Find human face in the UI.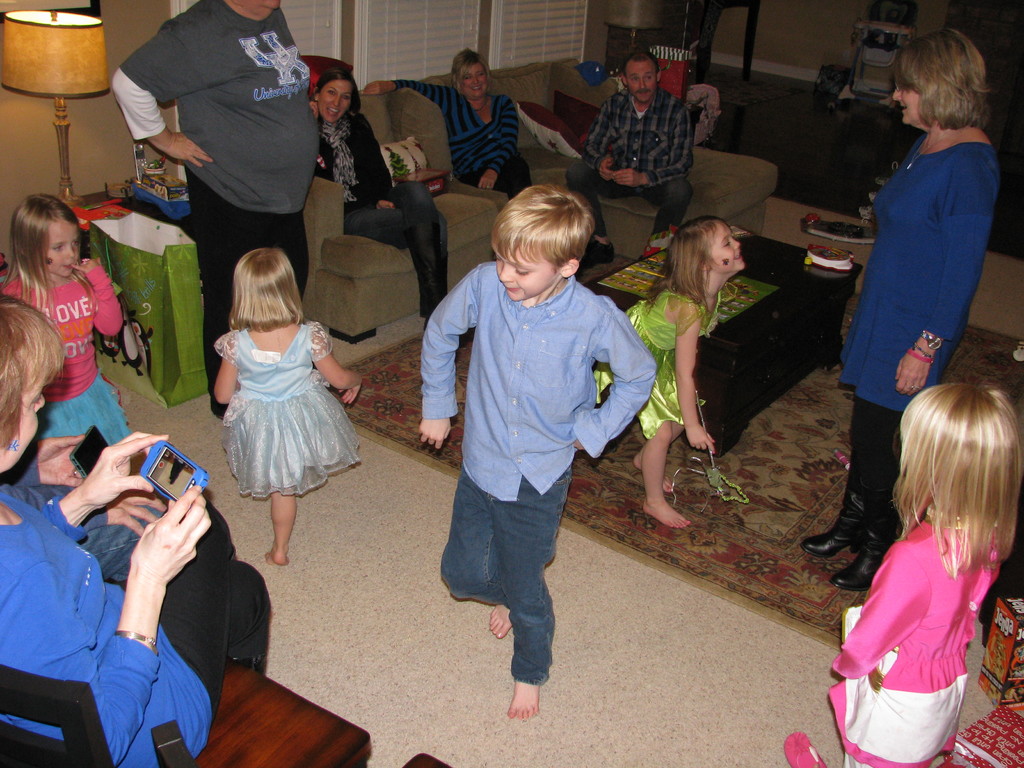
UI element at (707,216,747,278).
